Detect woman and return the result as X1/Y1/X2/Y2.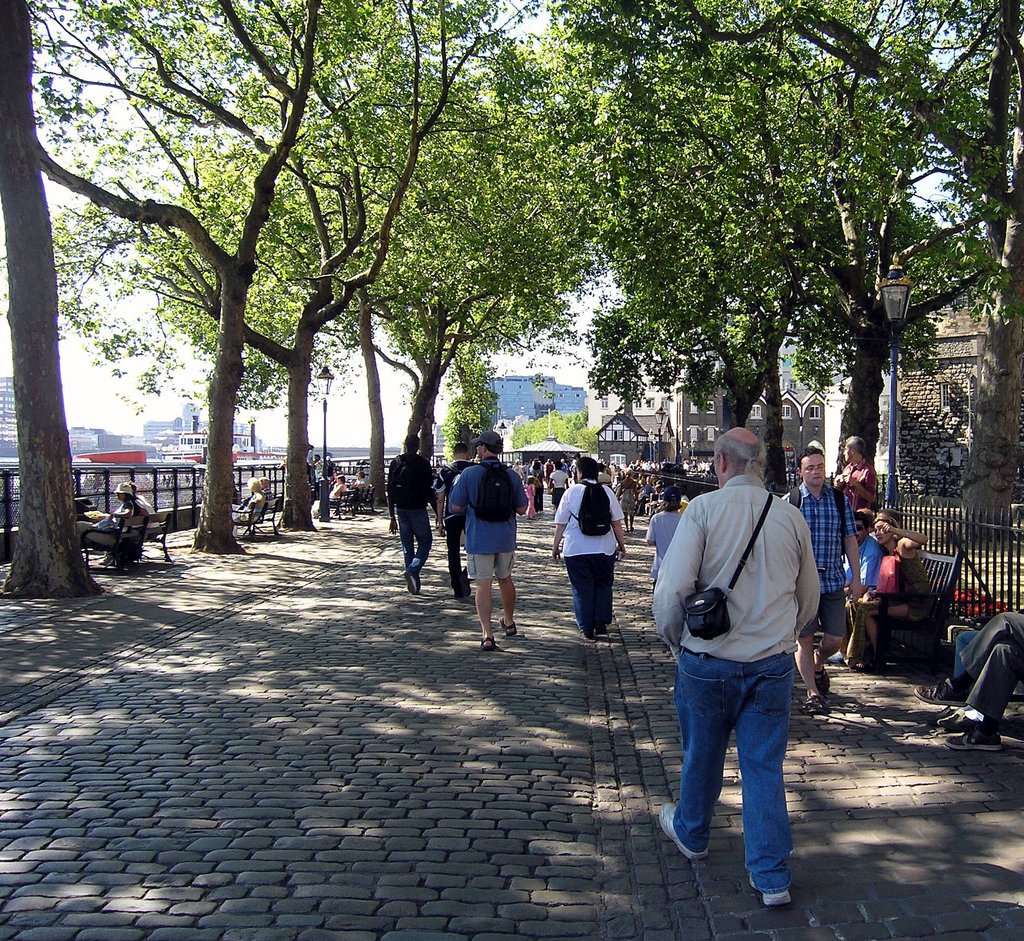
227/476/269/520.
